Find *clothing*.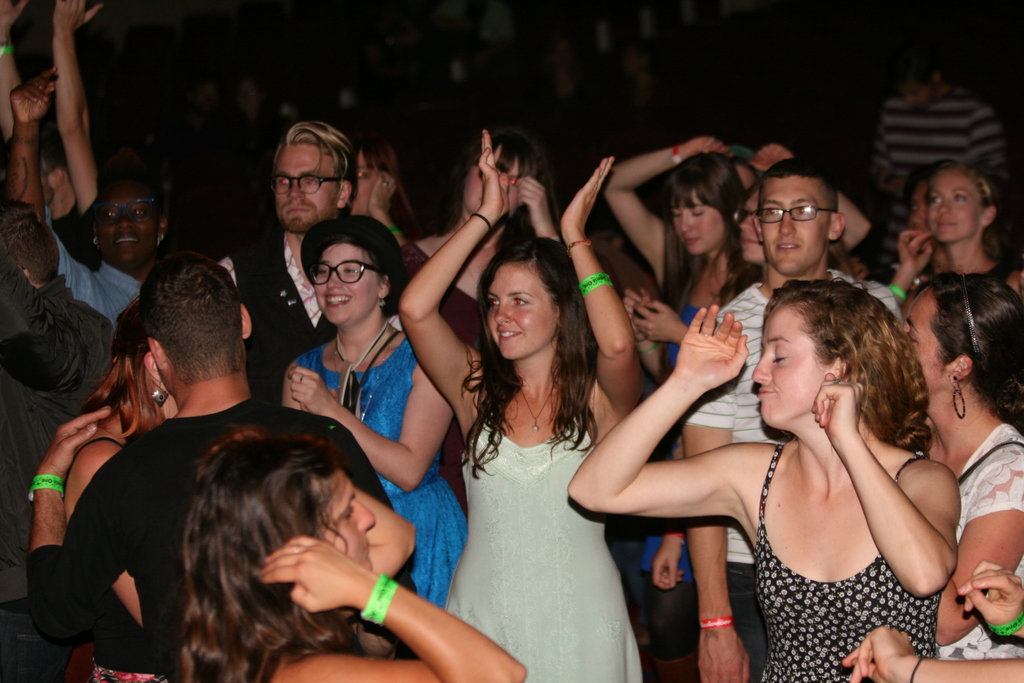
<box>0,233,111,682</box>.
